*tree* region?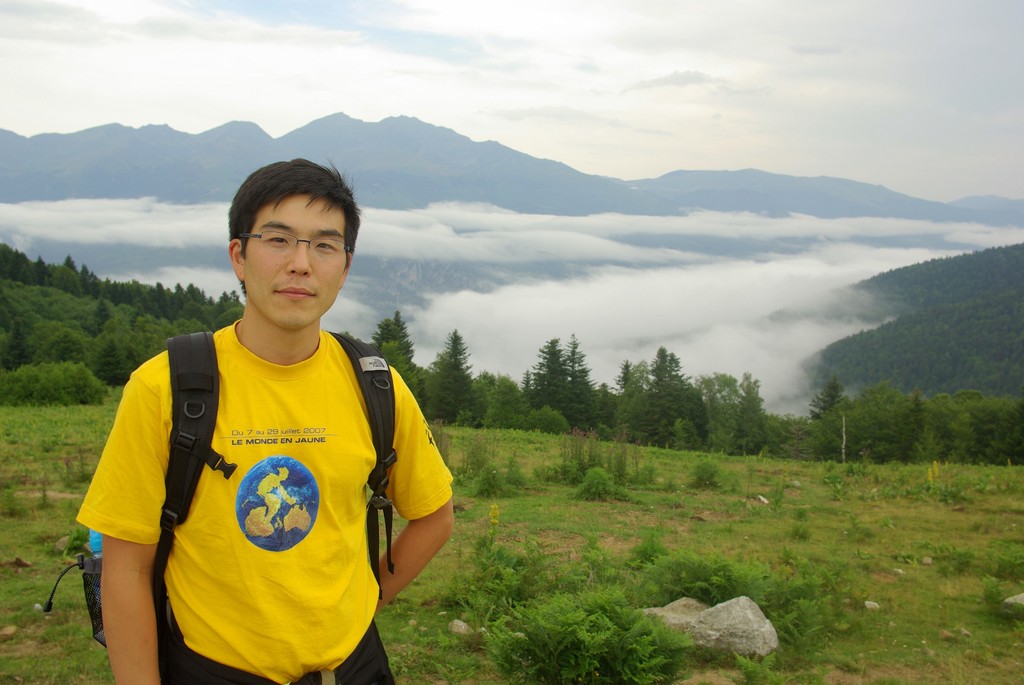
[x1=605, y1=358, x2=649, y2=432]
